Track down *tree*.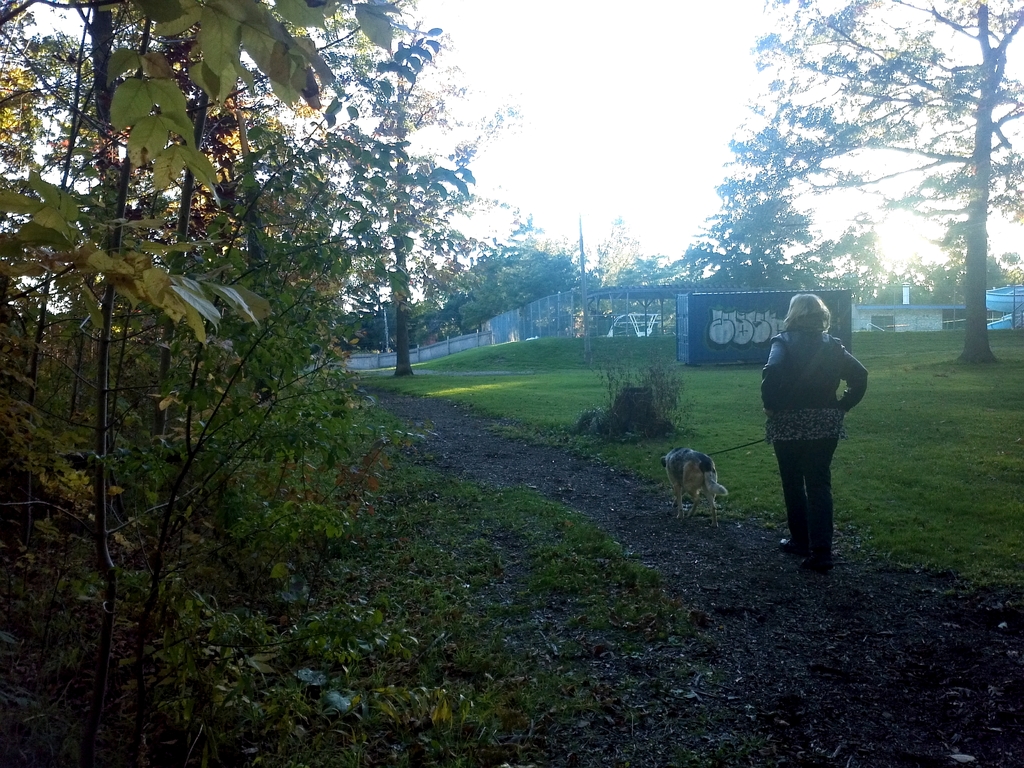
Tracked to 570 219 638 337.
